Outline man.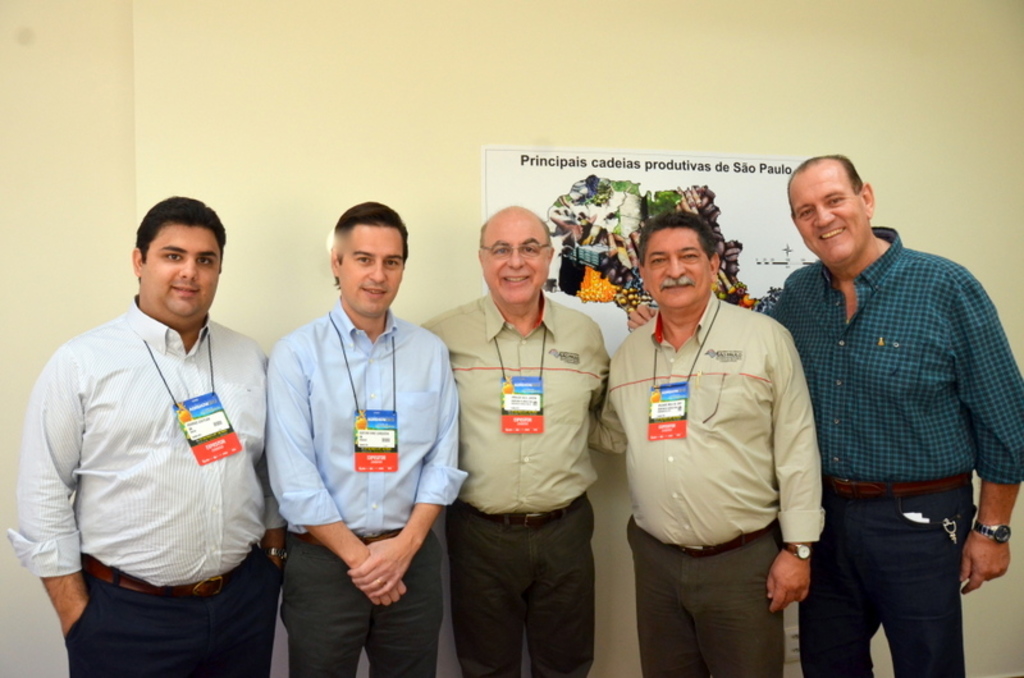
Outline: [625, 154, 1023, 677].
